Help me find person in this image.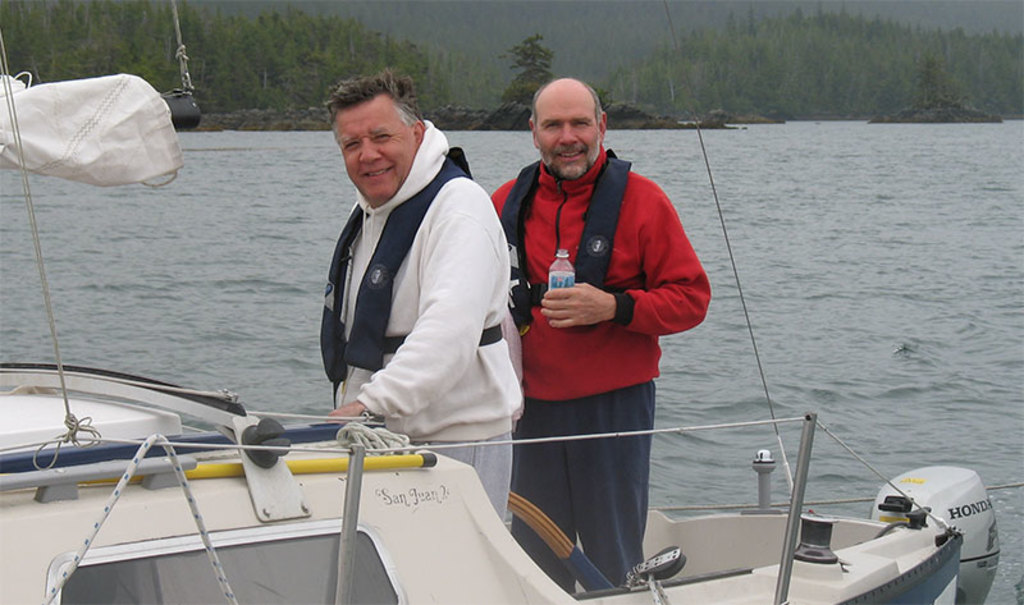
Found it: 506:24:699:573.
